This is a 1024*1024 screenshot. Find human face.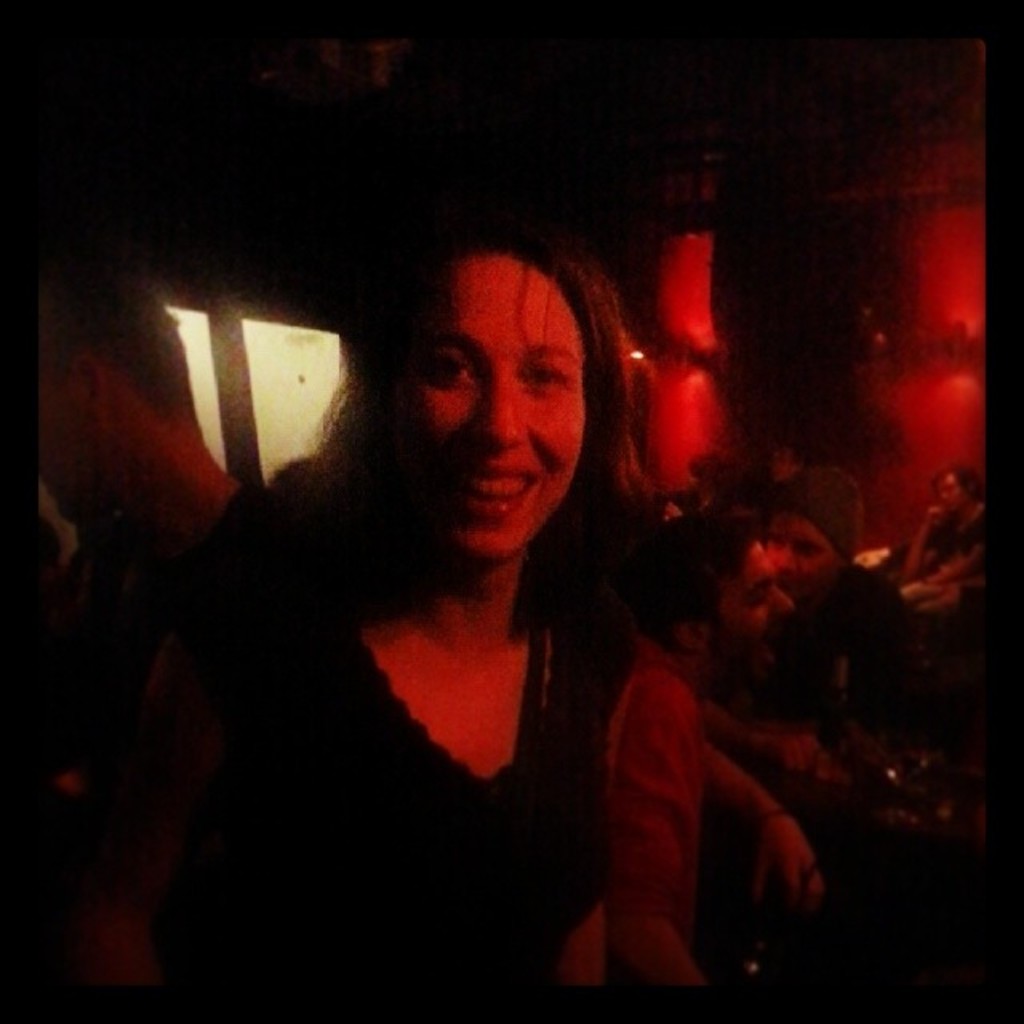
Bounding box: locate(763, 515, 842, 590).
